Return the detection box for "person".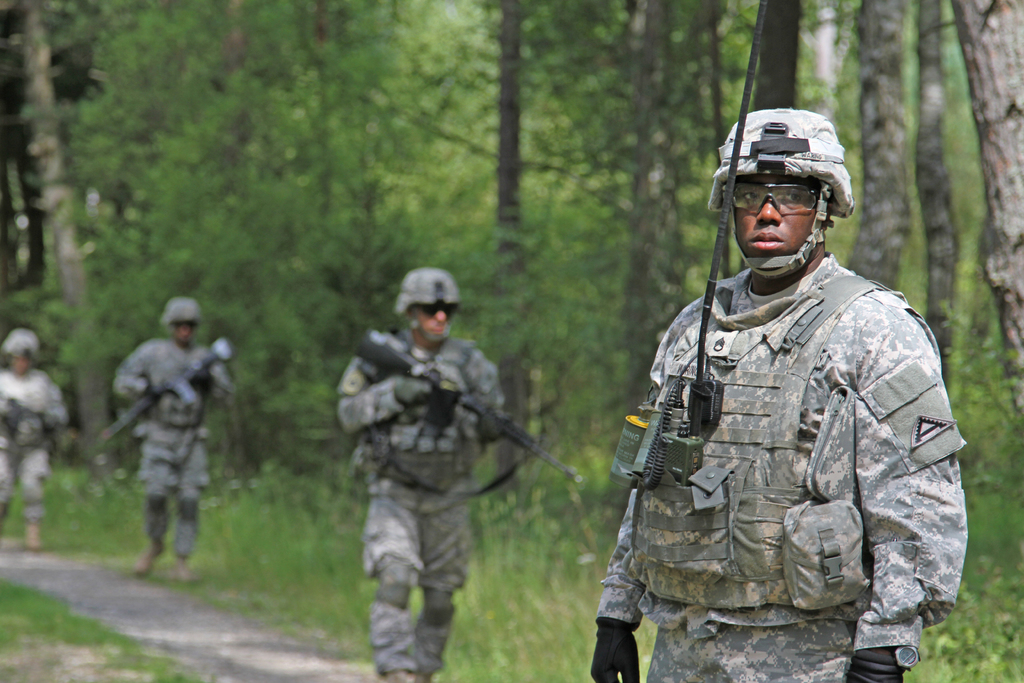
<box>622,128,943,682</box>.
